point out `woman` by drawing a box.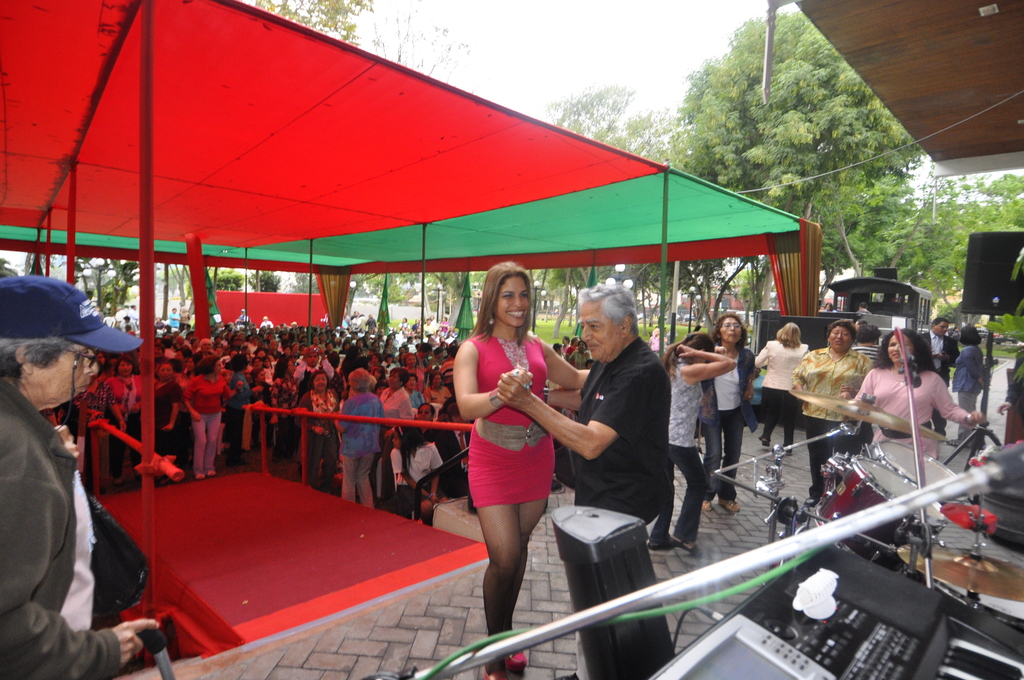
crop(692, 311, 754, 515).
